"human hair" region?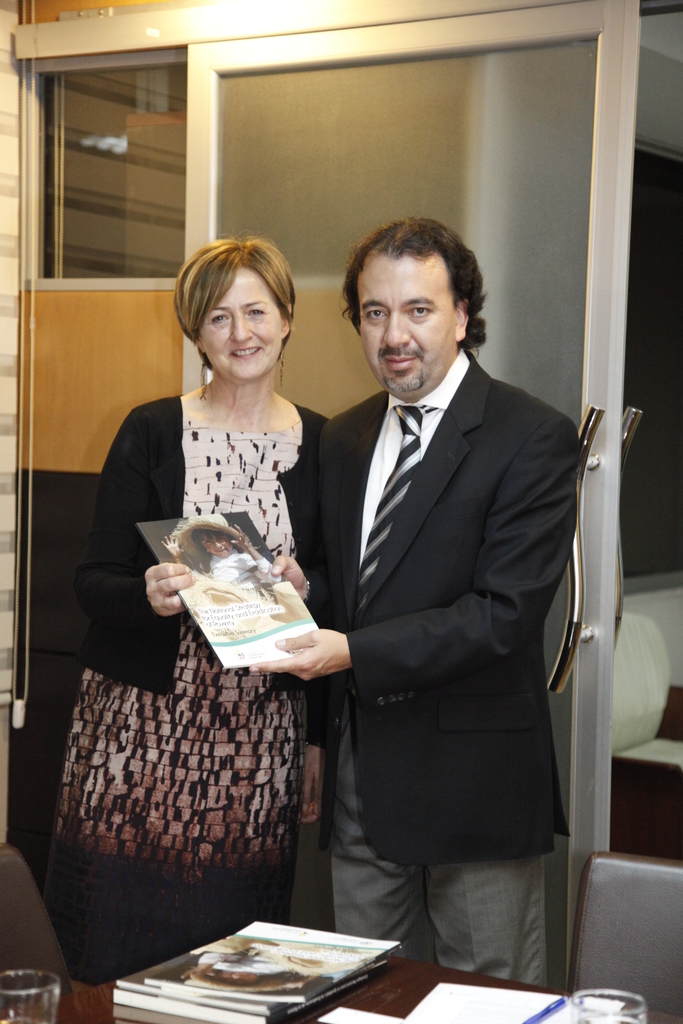
172,220,306,374
